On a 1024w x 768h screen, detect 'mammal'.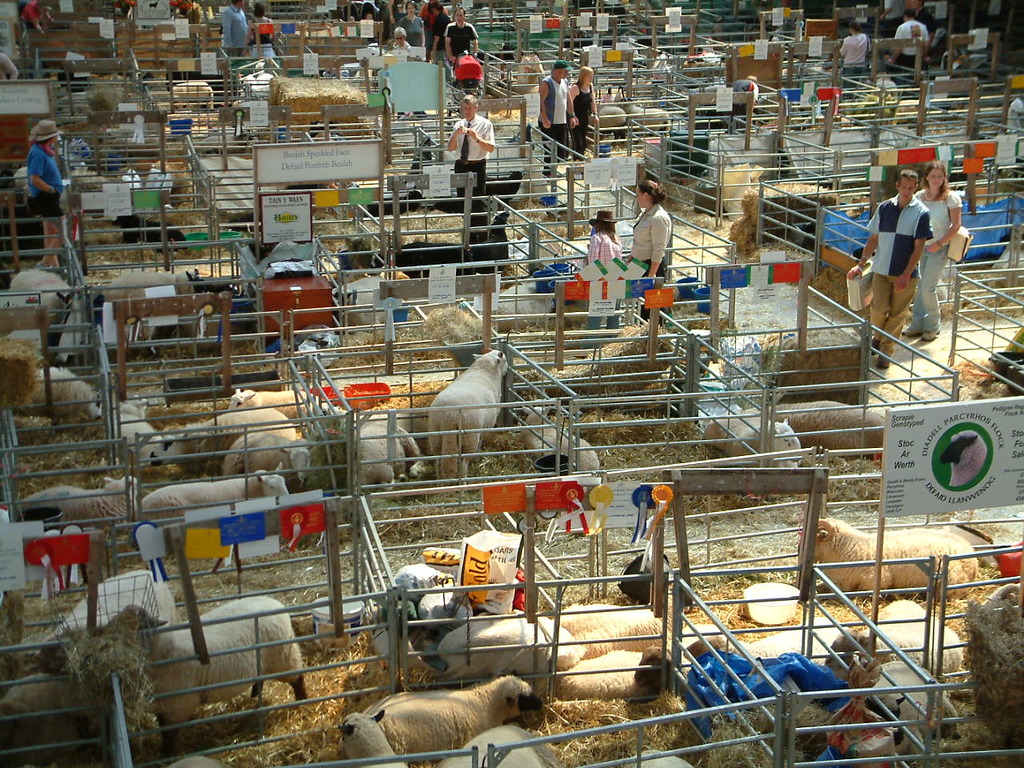
bbox=[538, 60, 571, 177].
